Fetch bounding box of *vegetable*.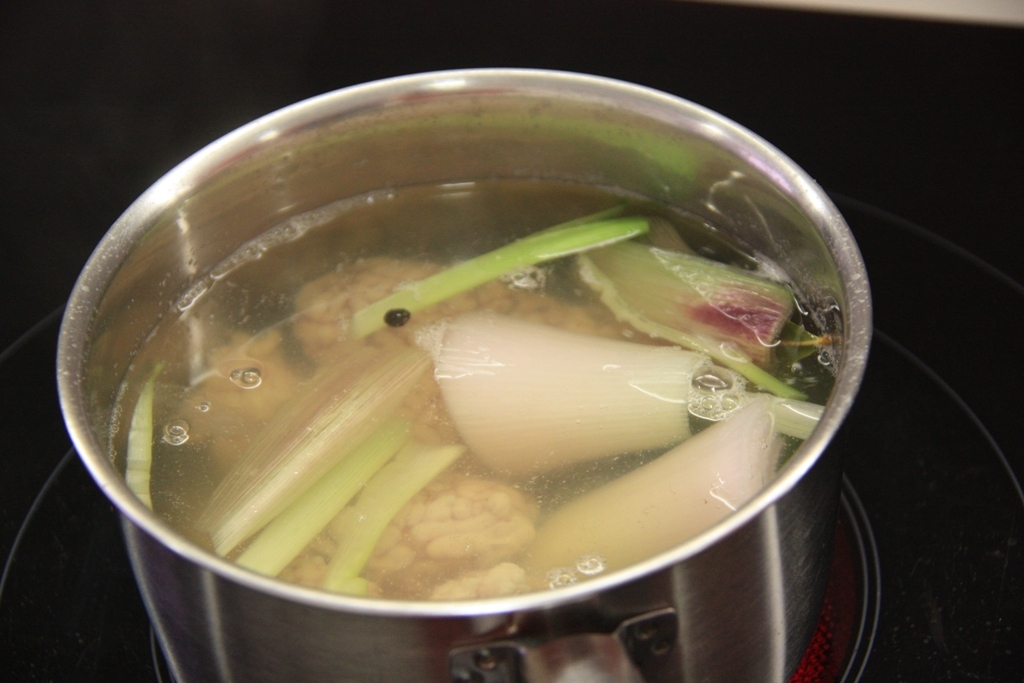
Bbox: left=328, top=440, right=464, bottom=597.
